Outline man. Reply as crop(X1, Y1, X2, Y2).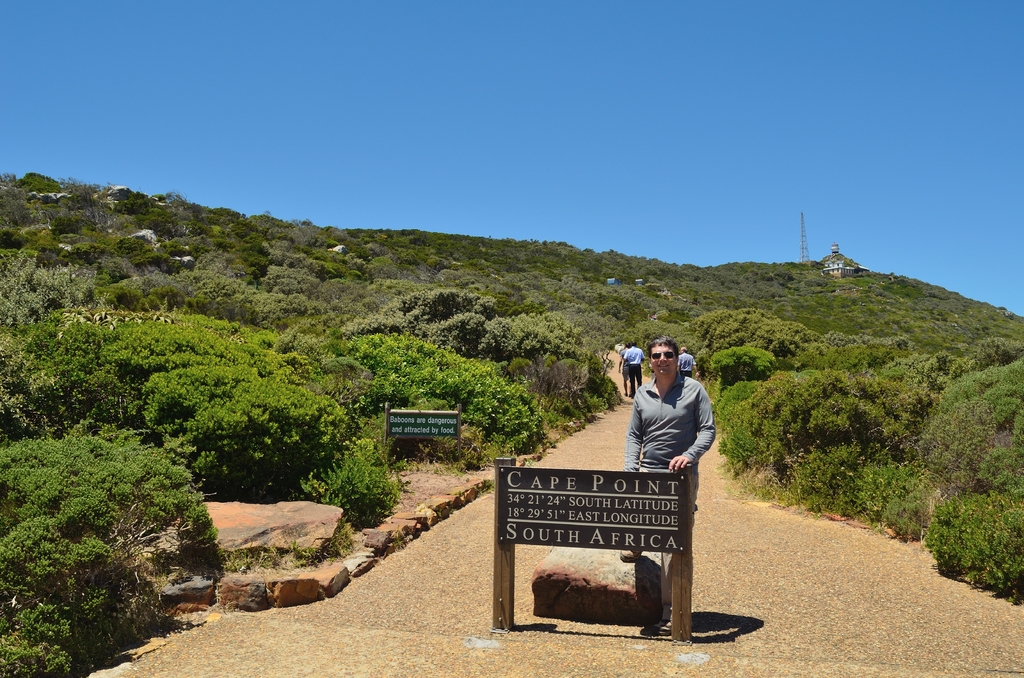
crop(623, 335, 714, 638).
